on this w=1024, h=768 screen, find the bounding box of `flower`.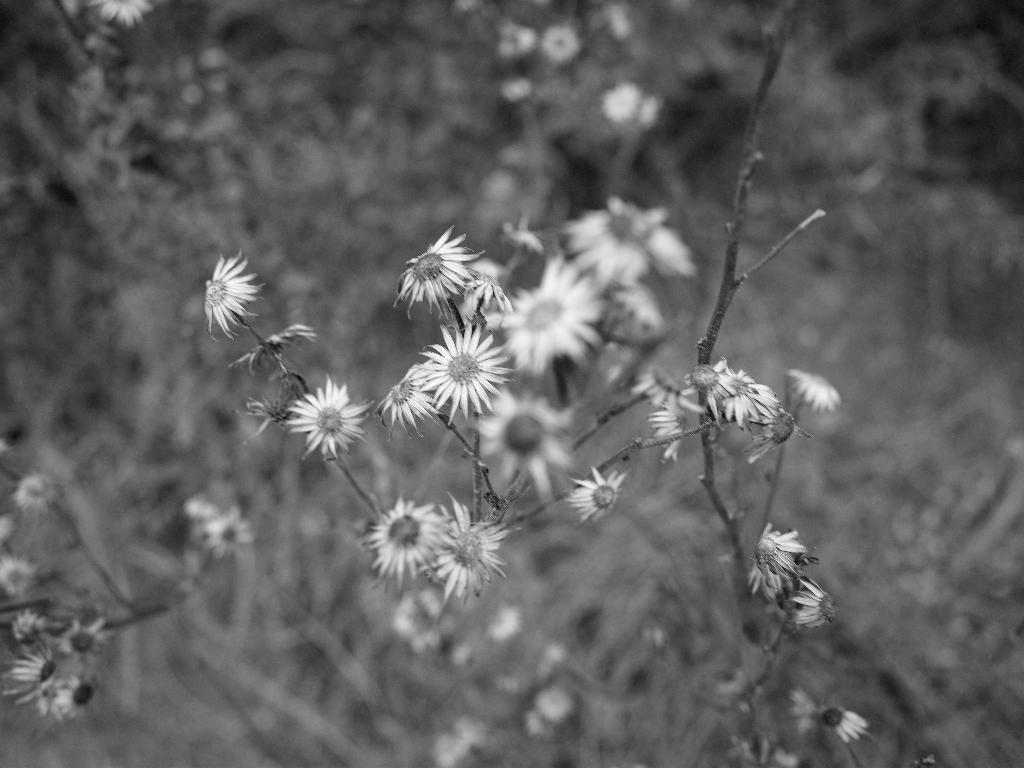
Bounding box: {"x1": 732, "y1": 376, "x2": 795, "y2": 462}.
